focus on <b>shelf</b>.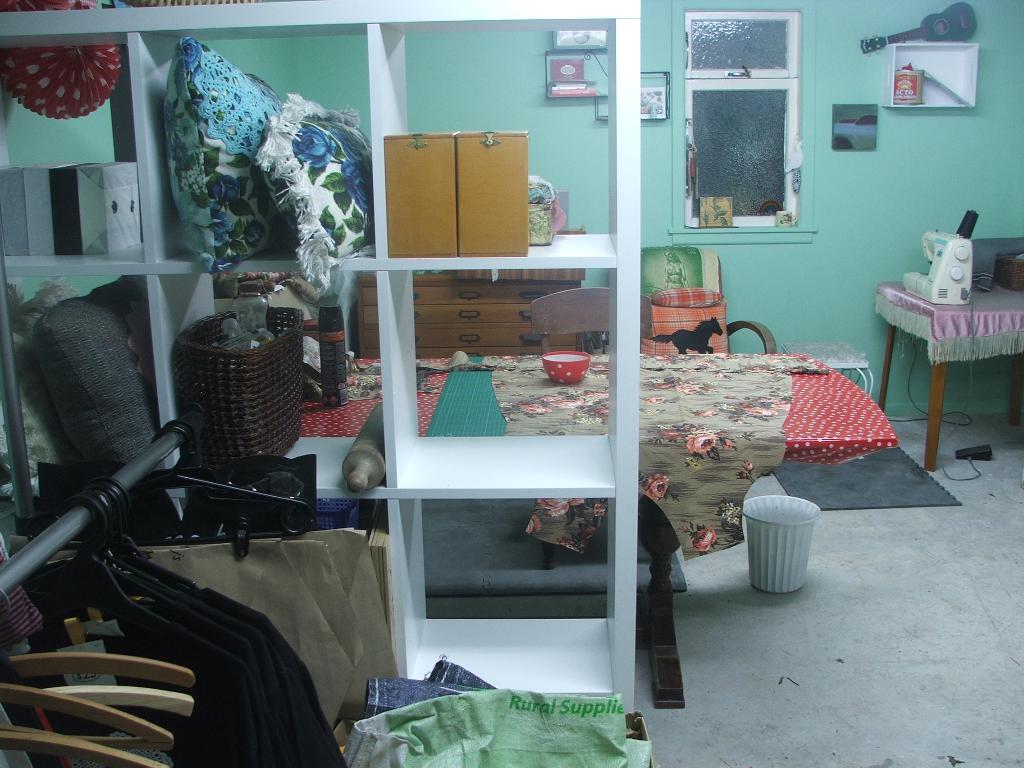
Focused at 154/0/378/273.
